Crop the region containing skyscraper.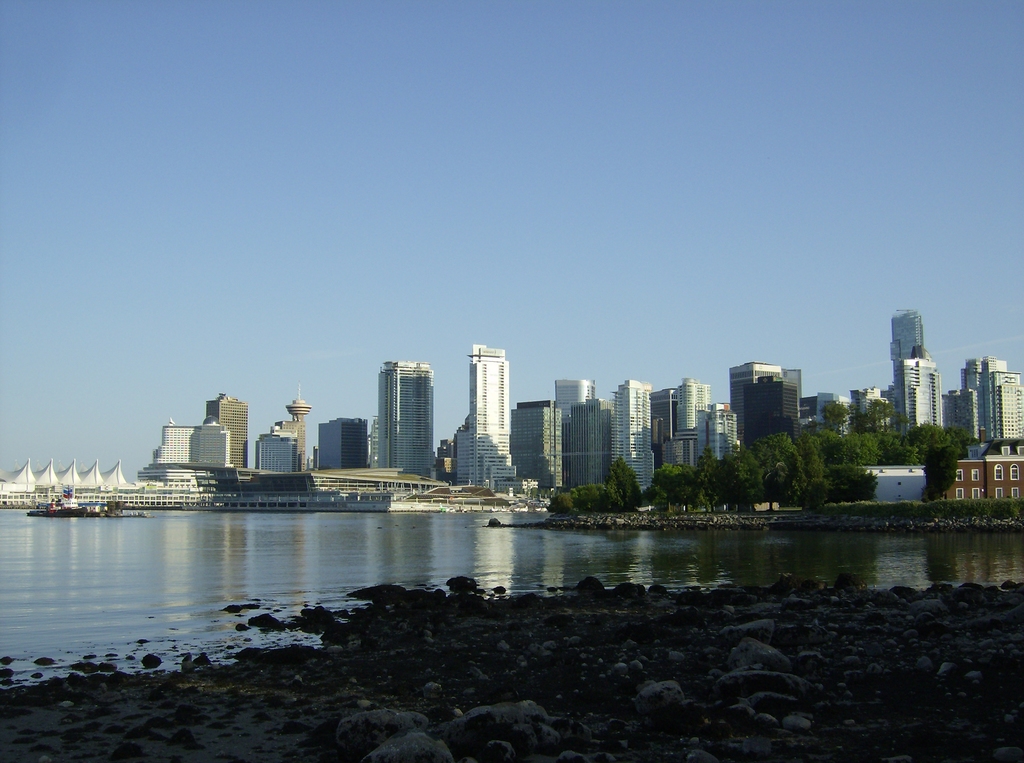
Crop region: l=316, t=415, r=372, b=477.
